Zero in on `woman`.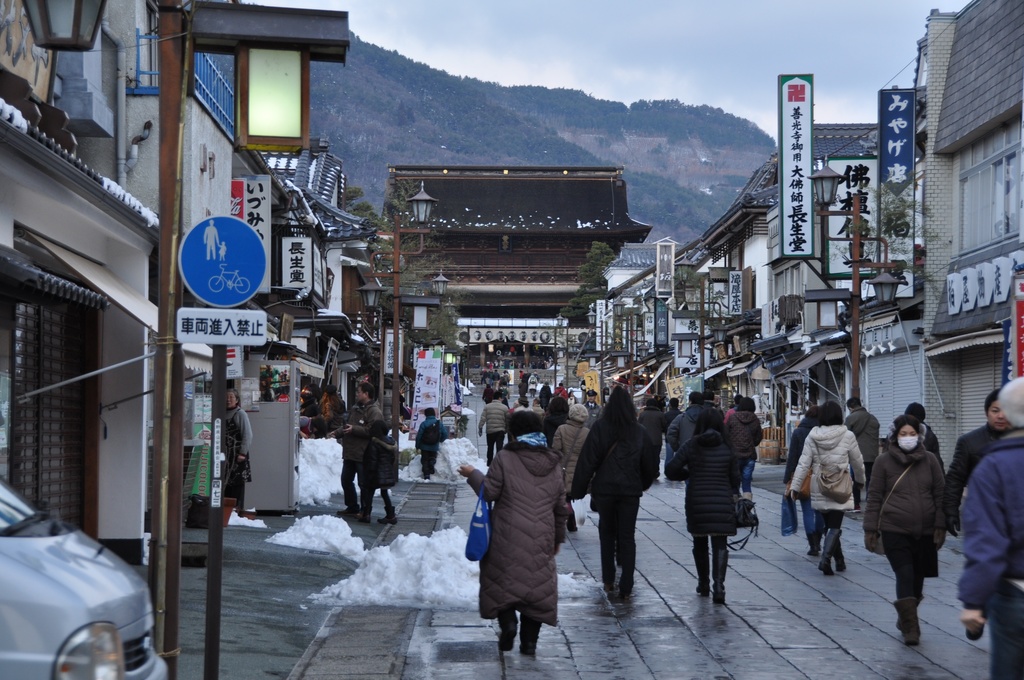
Zeroed in: l=865, t=413, r=946, b=644.
